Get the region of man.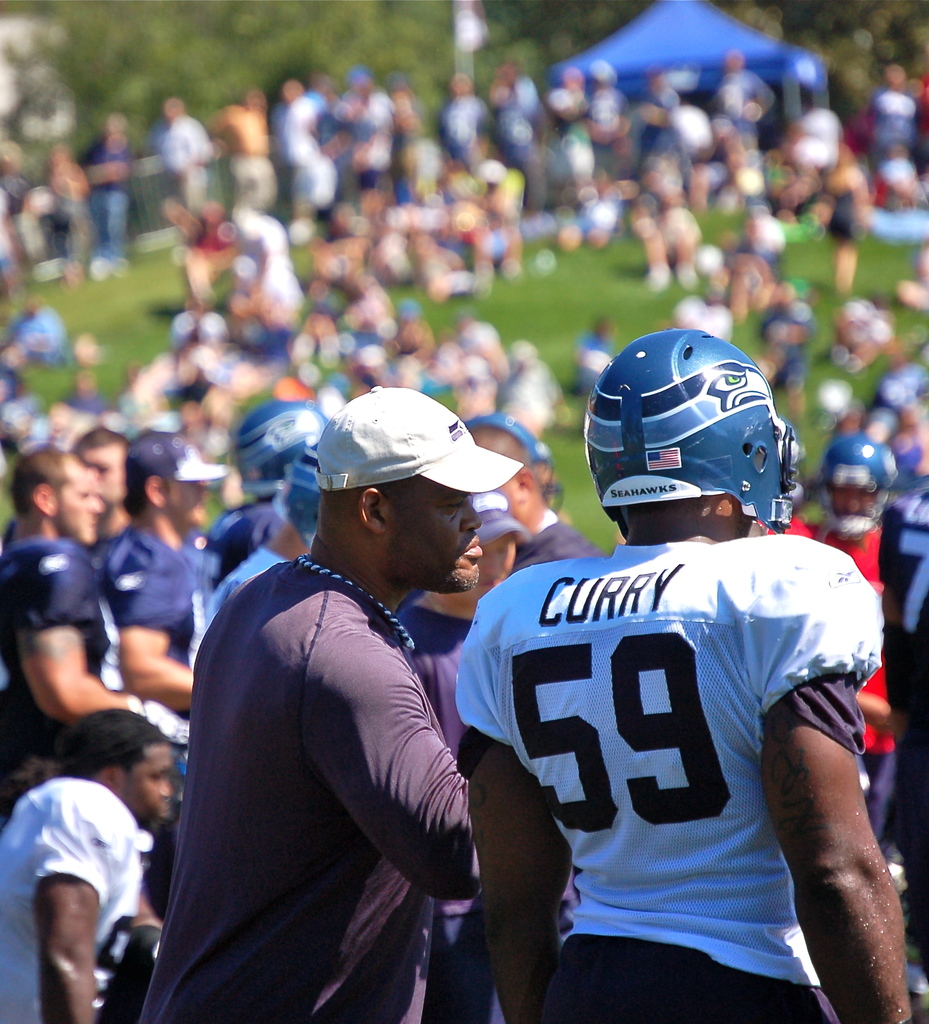
[455, 330, 915, 1023].
